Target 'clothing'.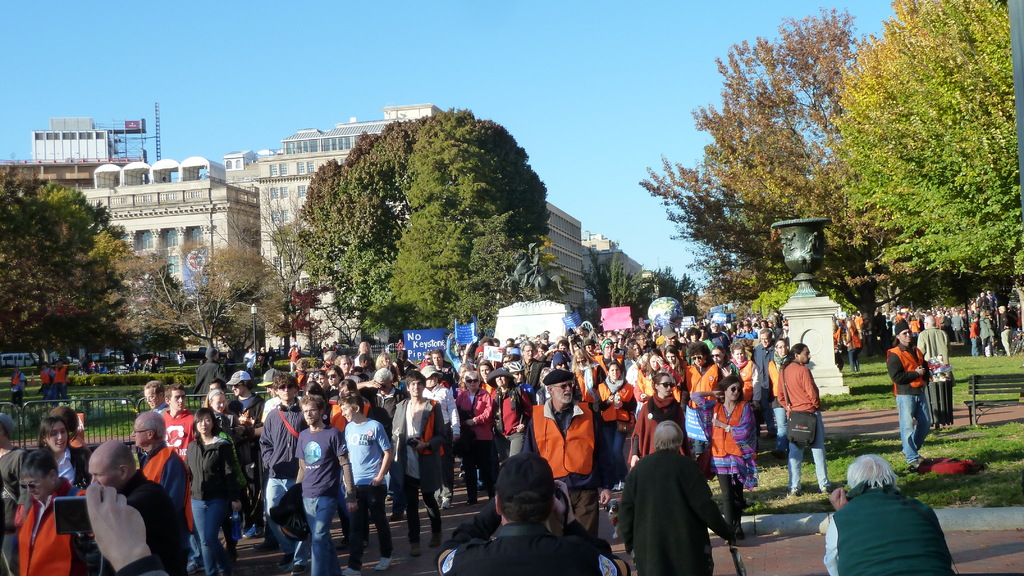
Target region: (139, 447, 193, 502).
